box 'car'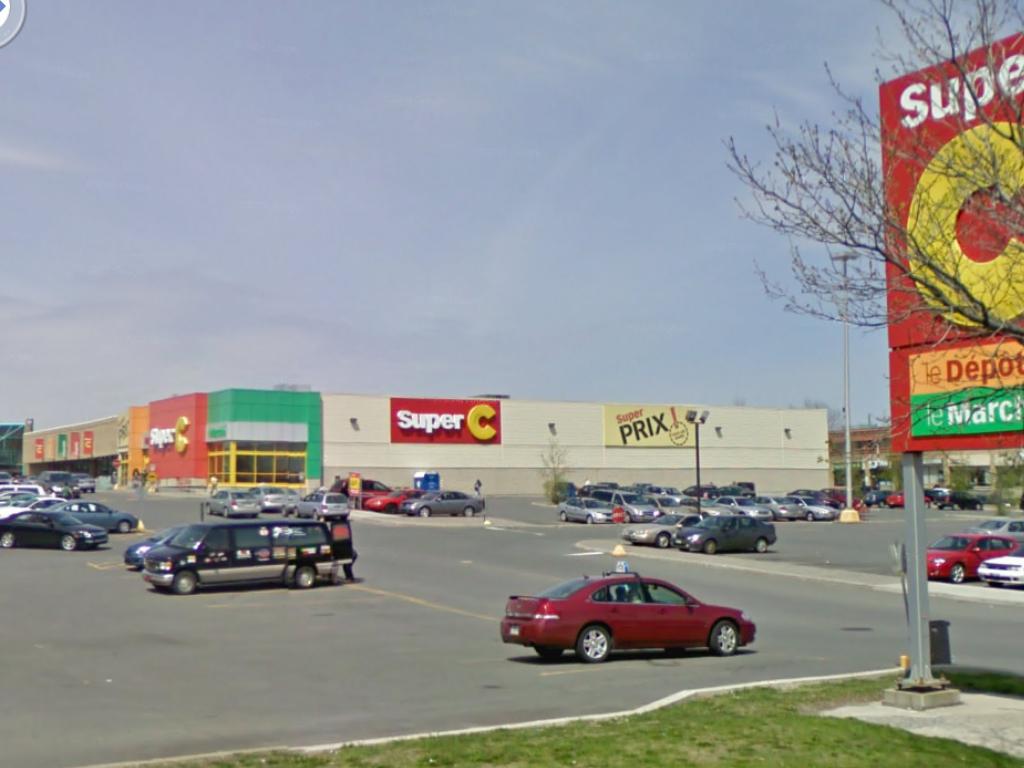
[367, 486, 421, 516]
